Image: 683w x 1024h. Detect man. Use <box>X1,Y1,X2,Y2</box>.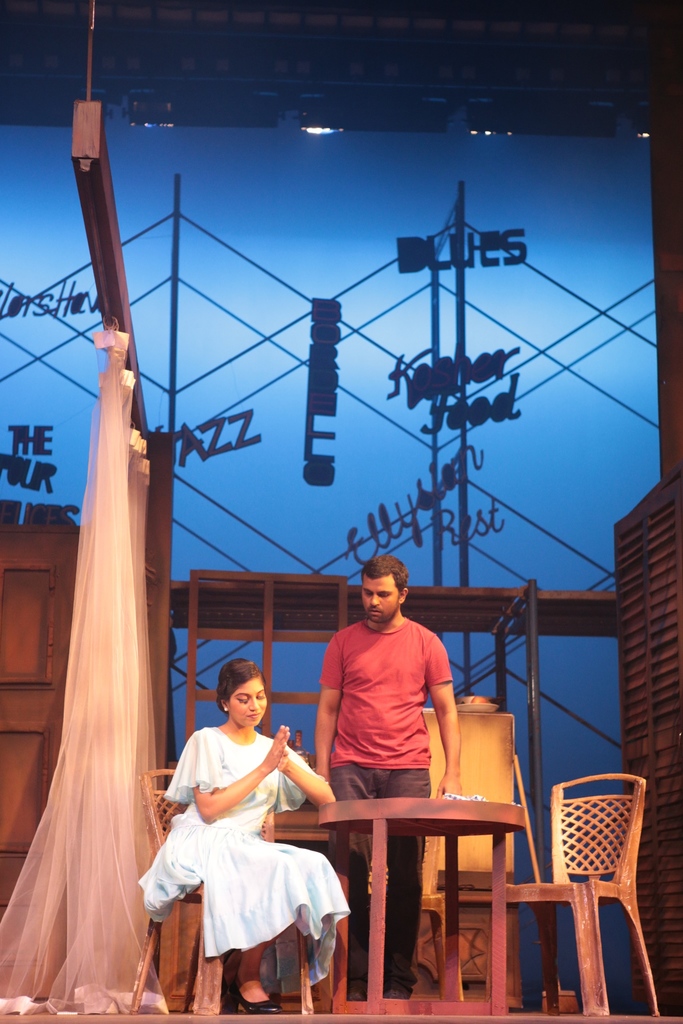
<box>317,556,457,1000</box>.
